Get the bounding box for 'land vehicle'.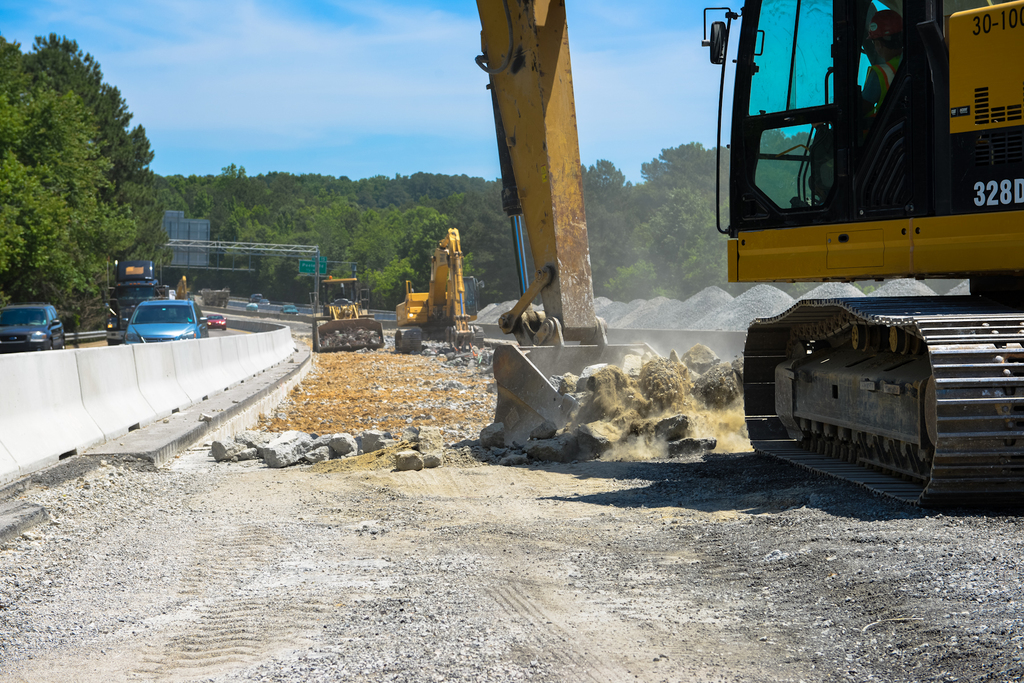
bbox(310, 273, 385, 354).
